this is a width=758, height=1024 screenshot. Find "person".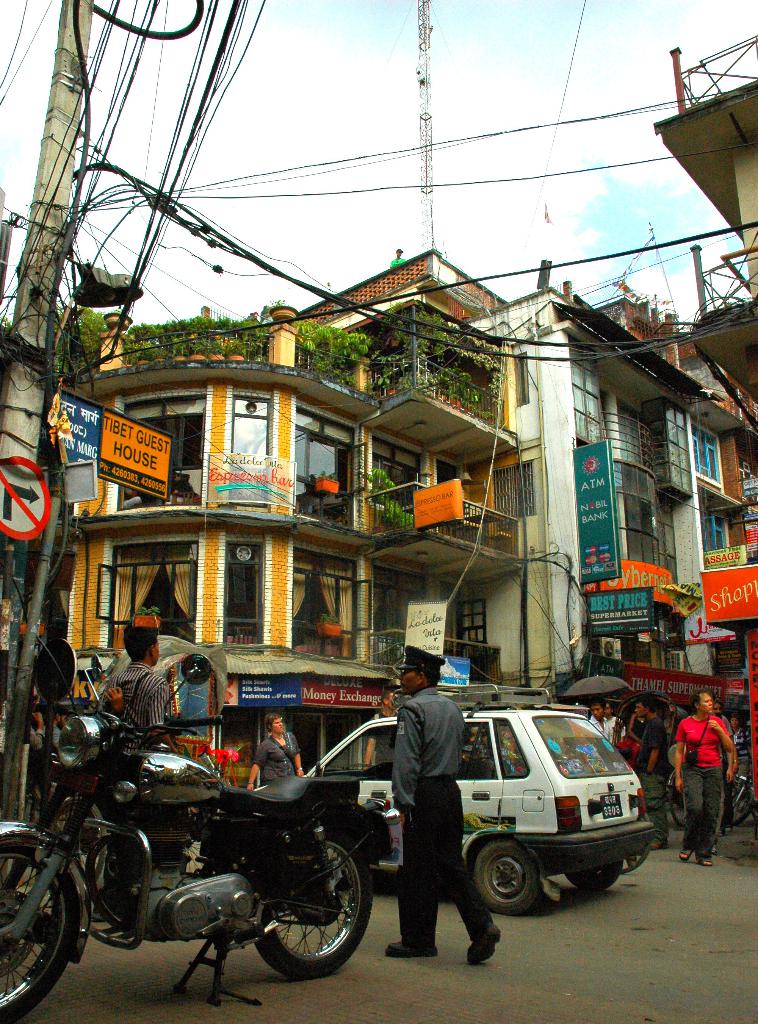
Bounding box: {"x1": 604, "y1": 704, "x2": 622, "y2": 732}.
